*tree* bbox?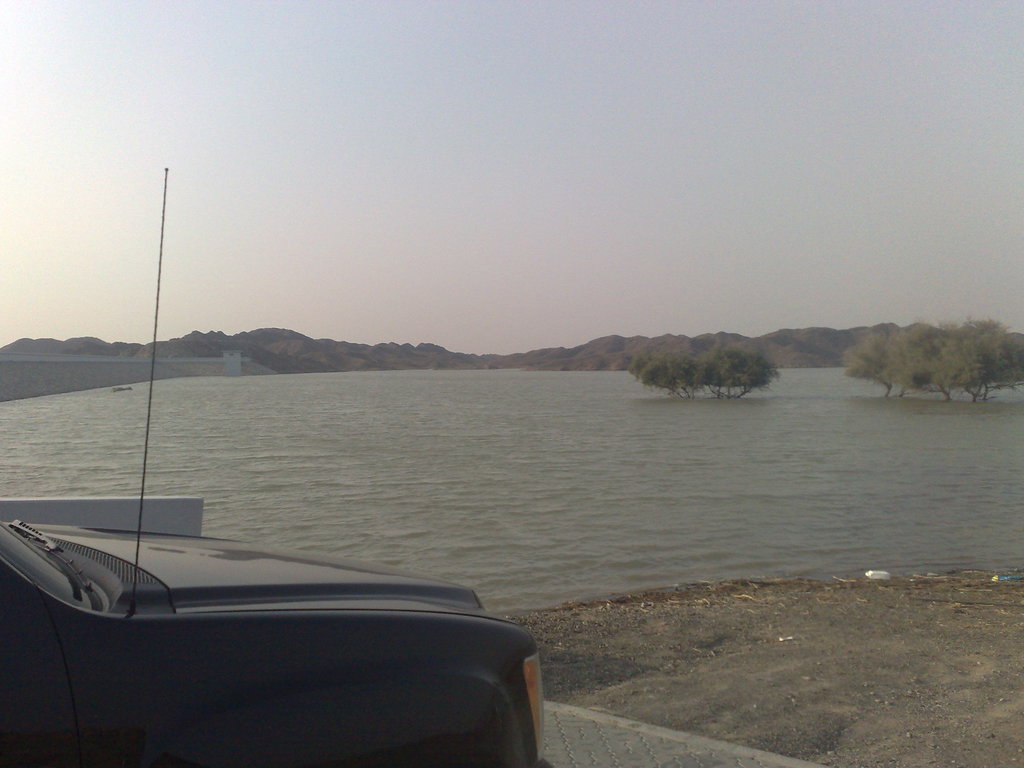
861 306 1019 399
